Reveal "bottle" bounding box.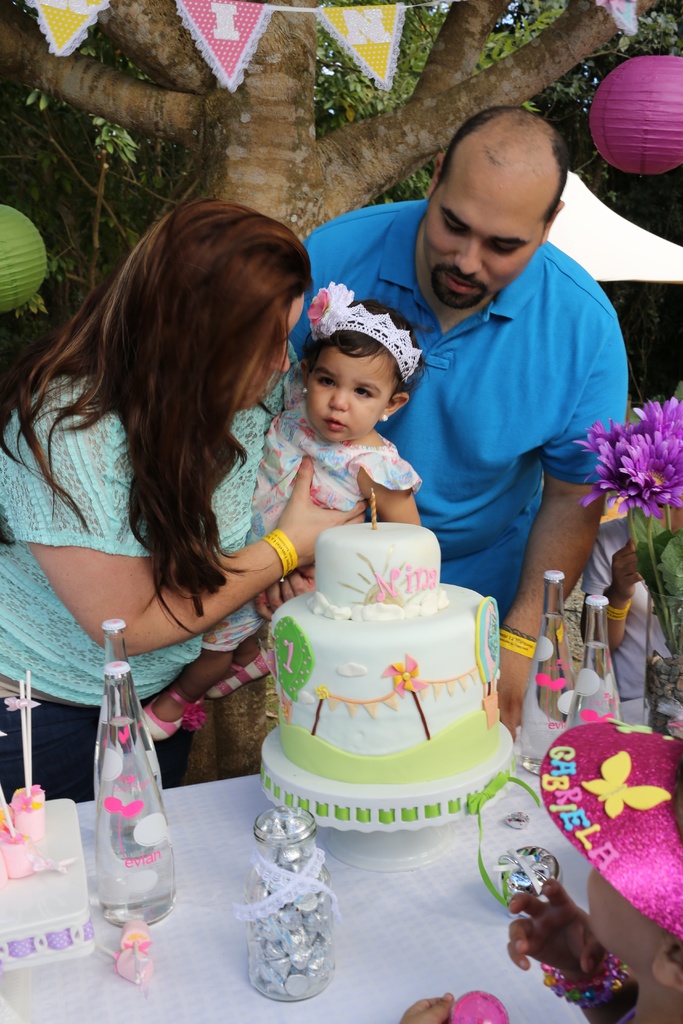
Revealed: {"left": 91, "top": 616, "right": 163, "bottom": 806}.
